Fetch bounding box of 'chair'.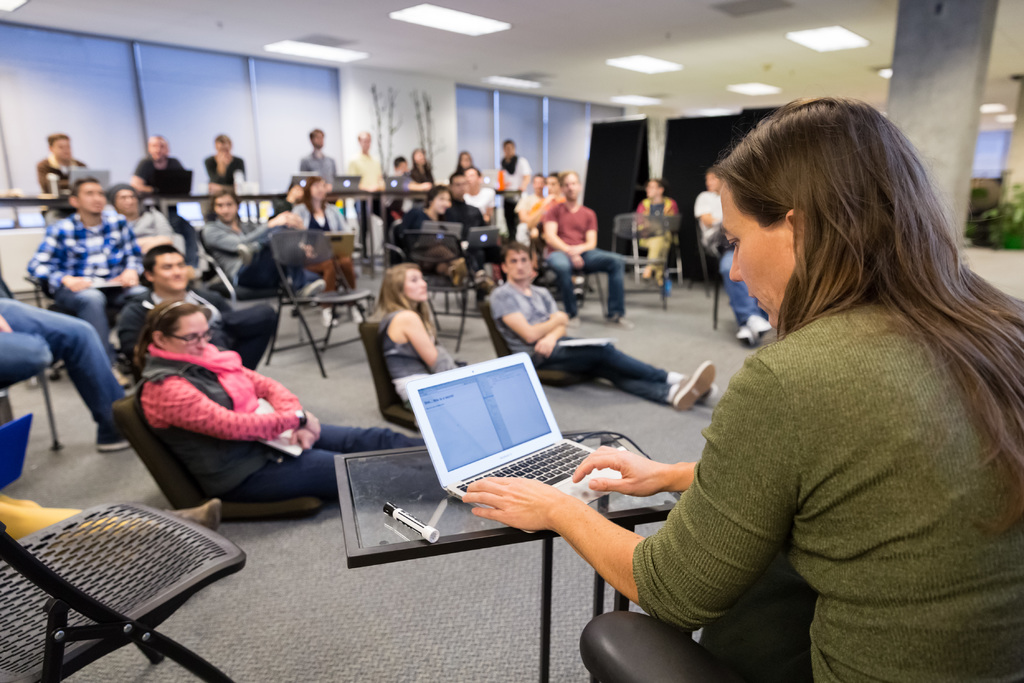
Bbox: pyautogui.locateOnScreen(0, 415, 33, 490).
